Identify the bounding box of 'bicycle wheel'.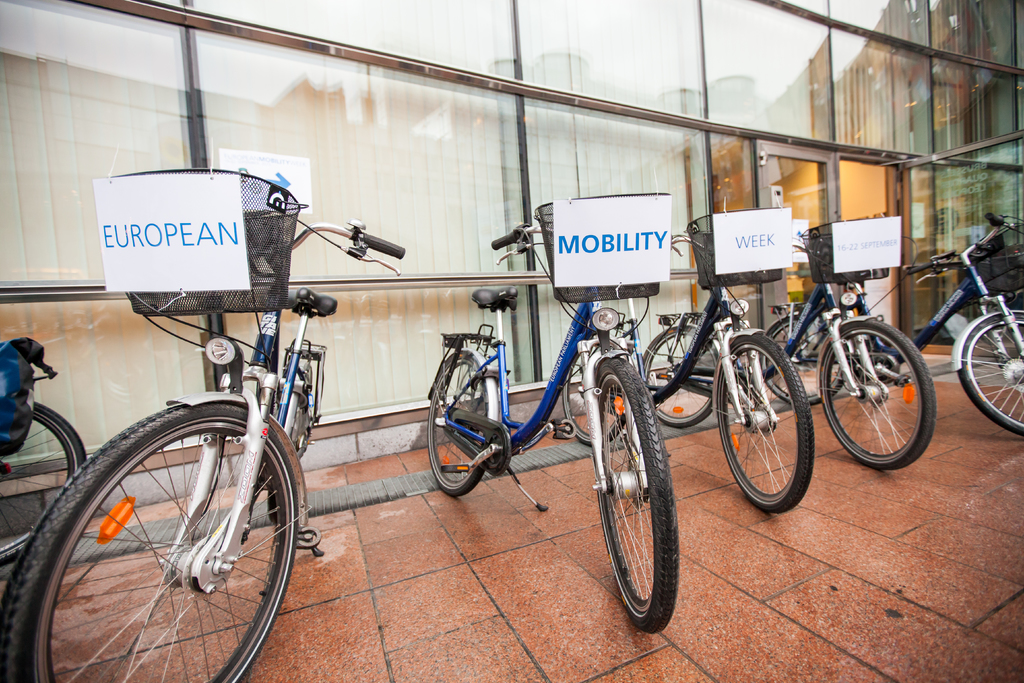
select_region(30, 386, 304, 682).
